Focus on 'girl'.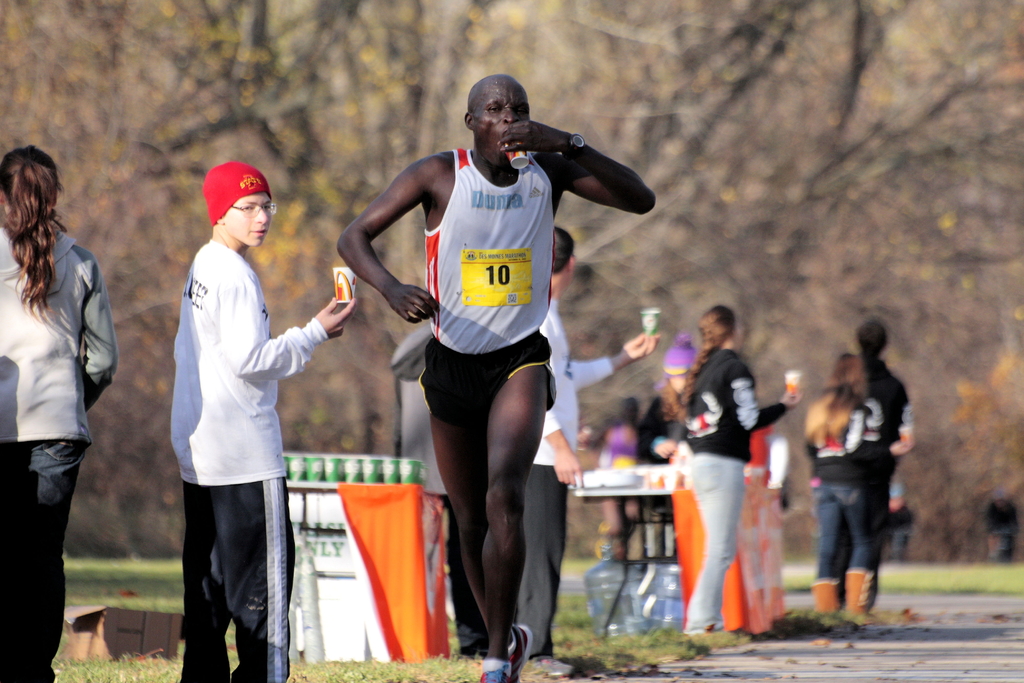
Focused at 0,142,116,682.
